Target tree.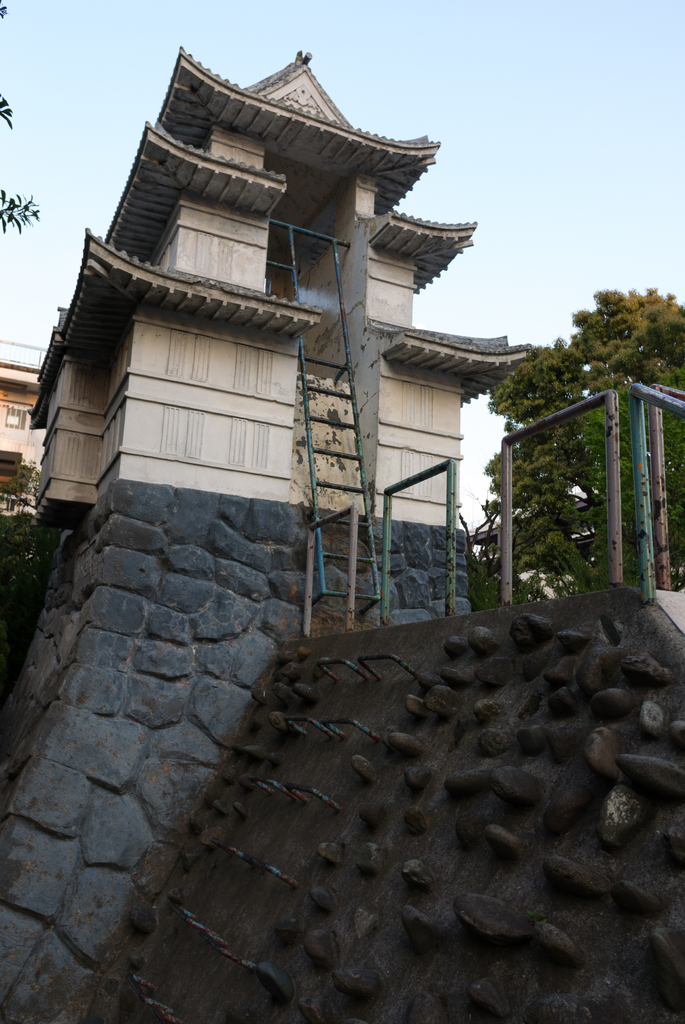
Target region: crop(0, 456, 61, 607).
